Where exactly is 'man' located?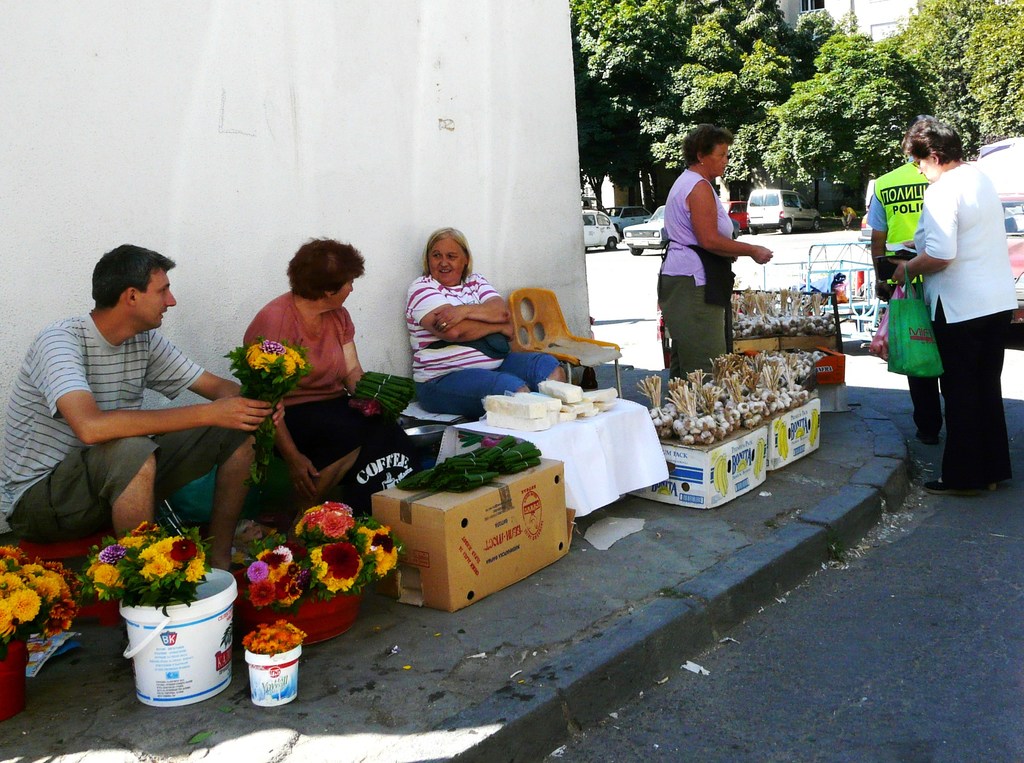
Its bounding box is [left=13, top=251, right=269, bottom=581].
